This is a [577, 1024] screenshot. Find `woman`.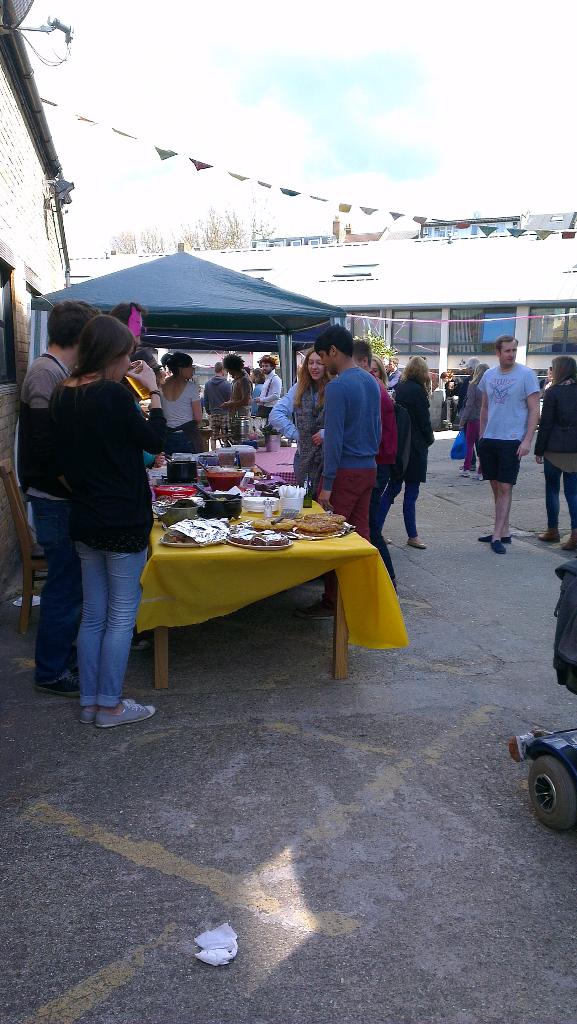
Bounding box: 372 356 389 389.
